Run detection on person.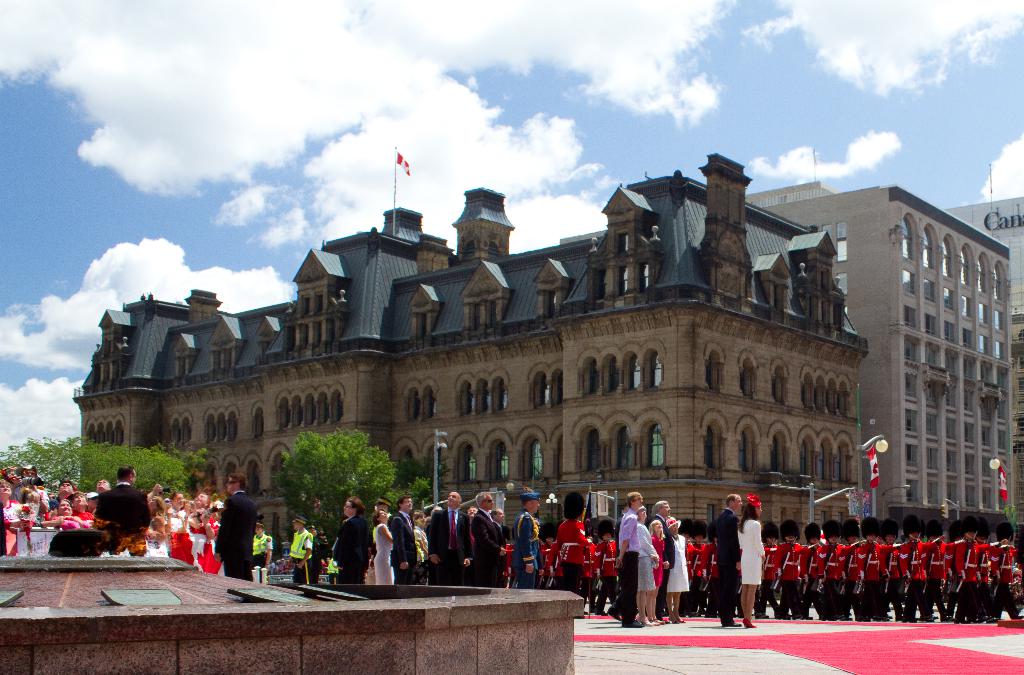
Result: region(862, 520, 878, 608).
